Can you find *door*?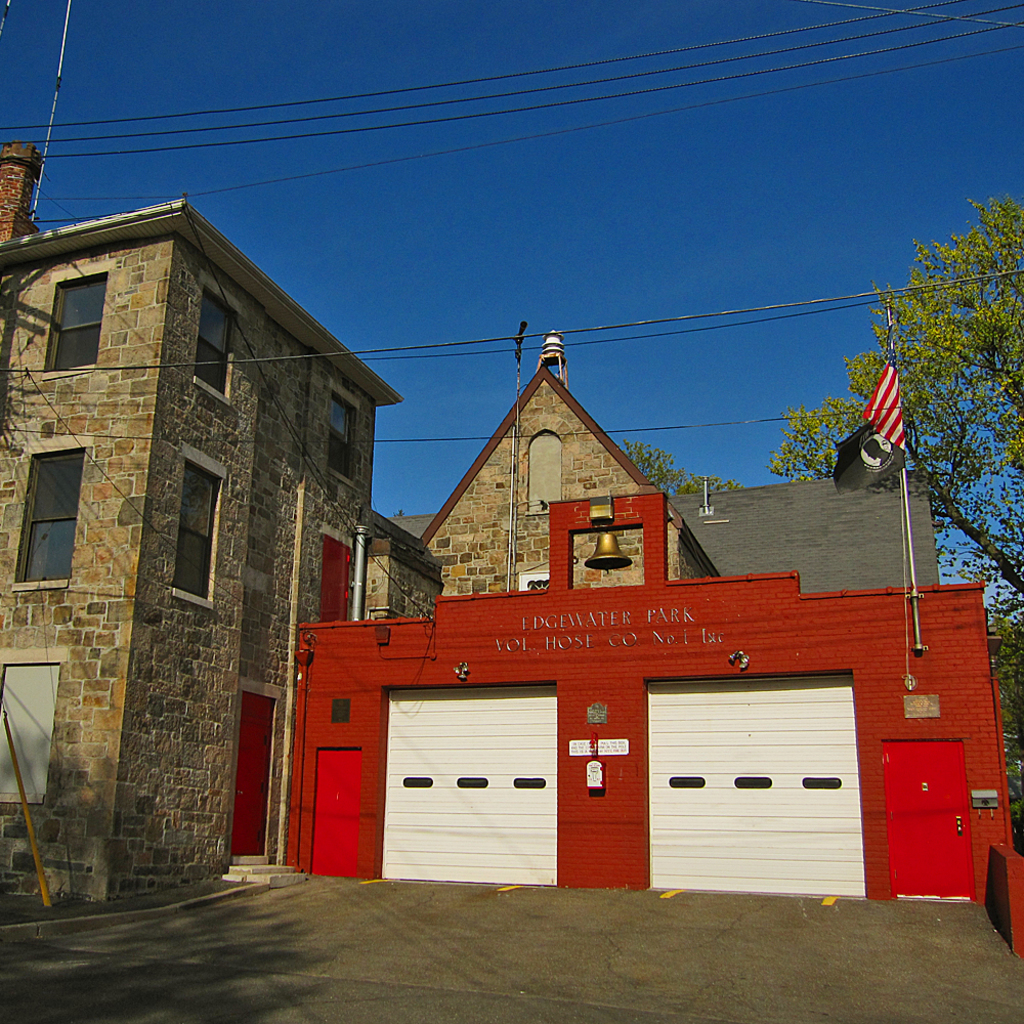
Yes, bounding box: {"x1": 237, "y1": 689, "x2": 280, "y2": 860}.
